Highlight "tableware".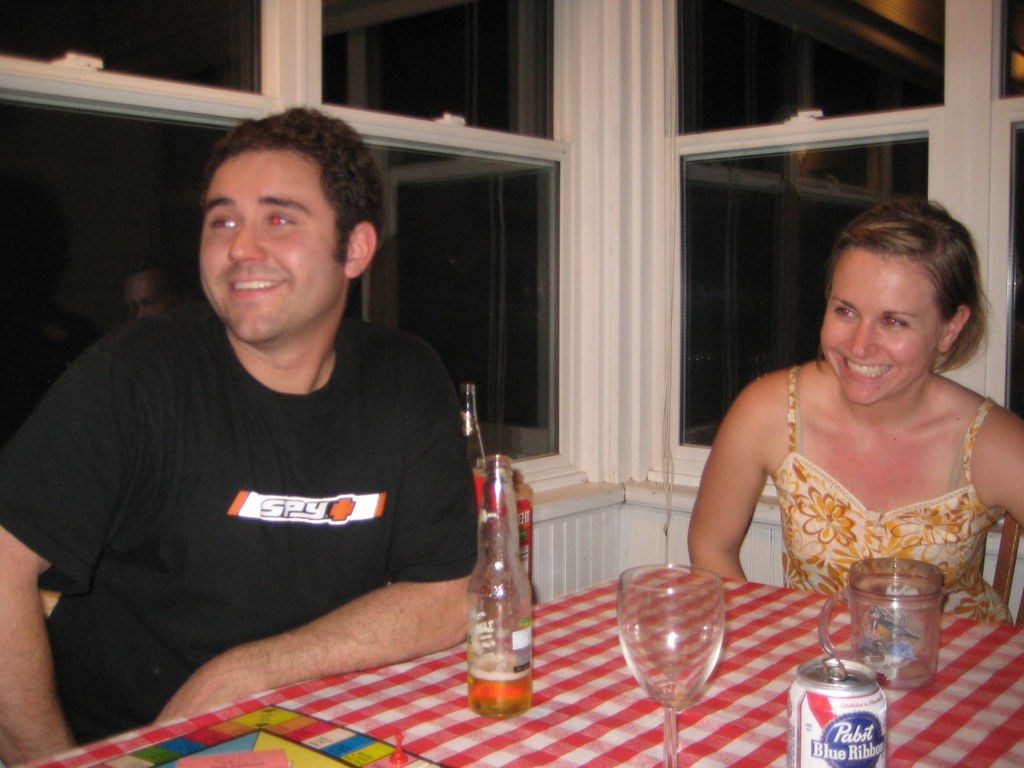
Highlighted region: {"left": 820, "top": 556, "right": 949, "bottom": 688}.
